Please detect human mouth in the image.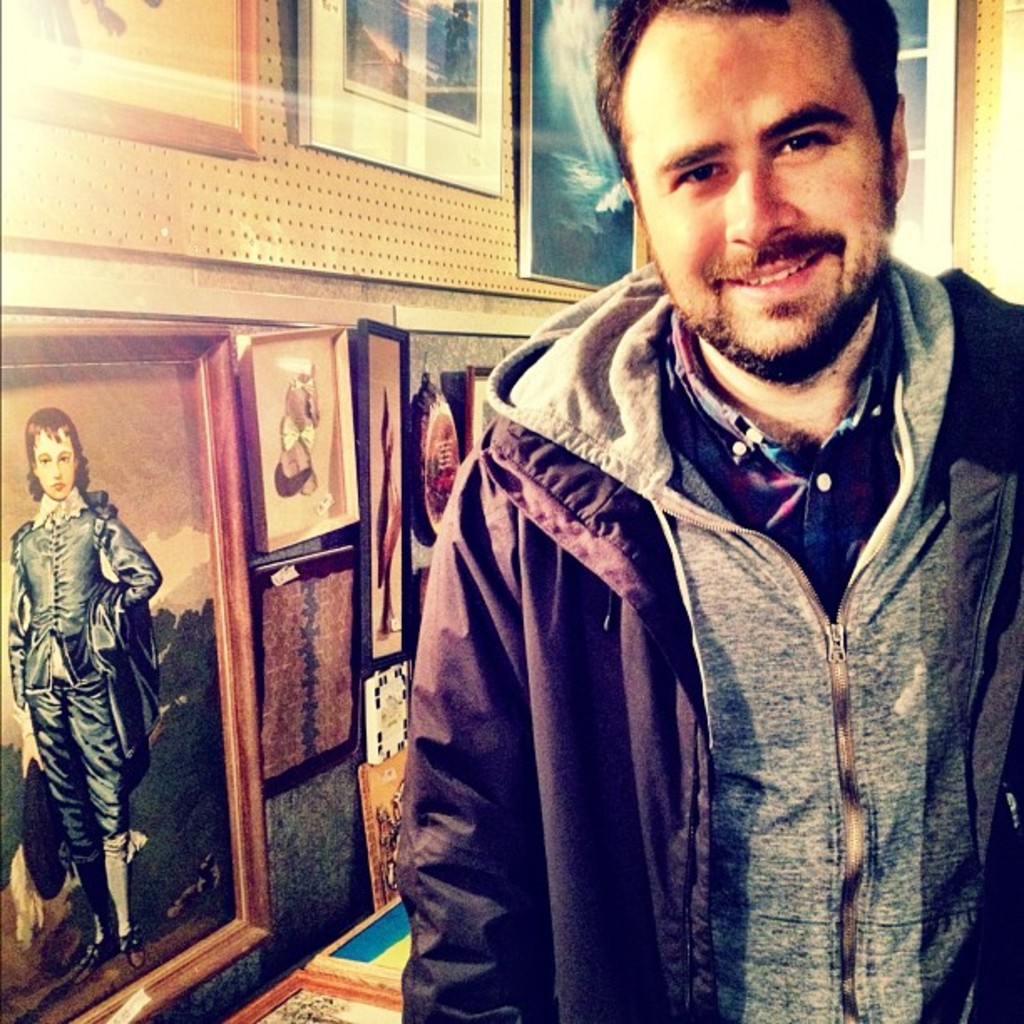
[left=721, top=248, right=820, bottom=291].
